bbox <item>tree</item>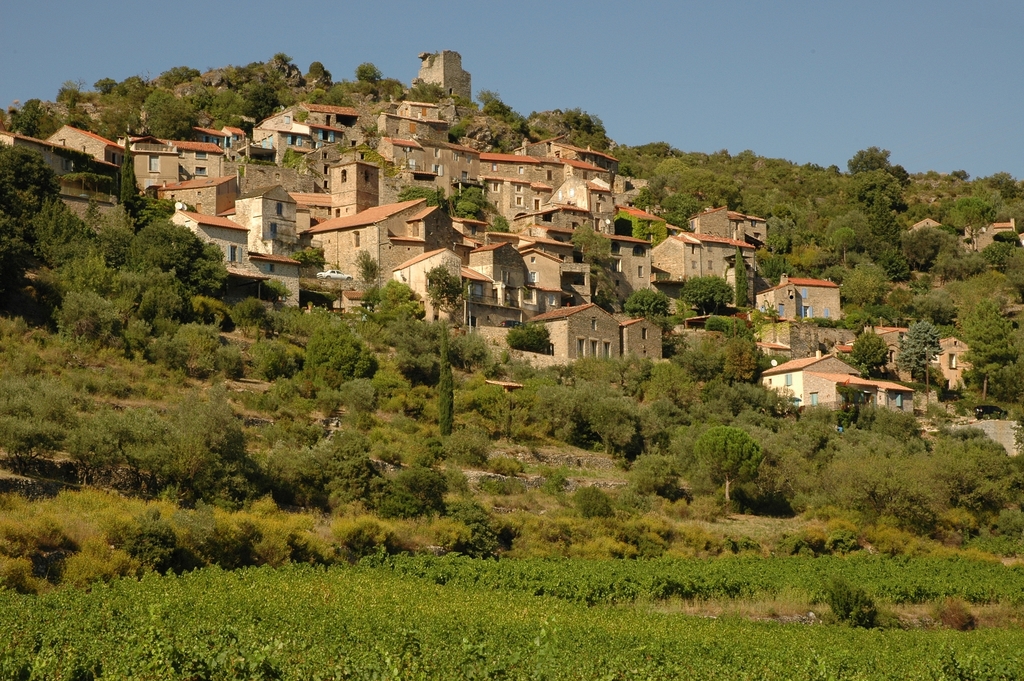
rect(160, 63, 212, 85)
